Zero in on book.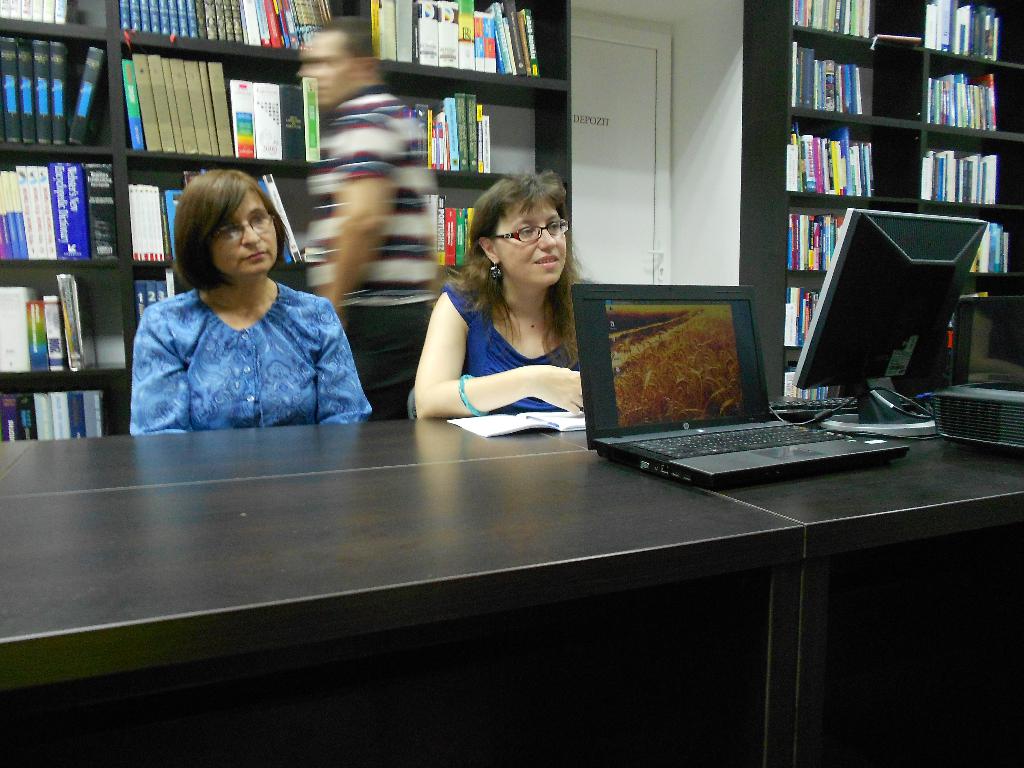
Zeroed in: [left=35, top=397, right=54, bottom=439].
